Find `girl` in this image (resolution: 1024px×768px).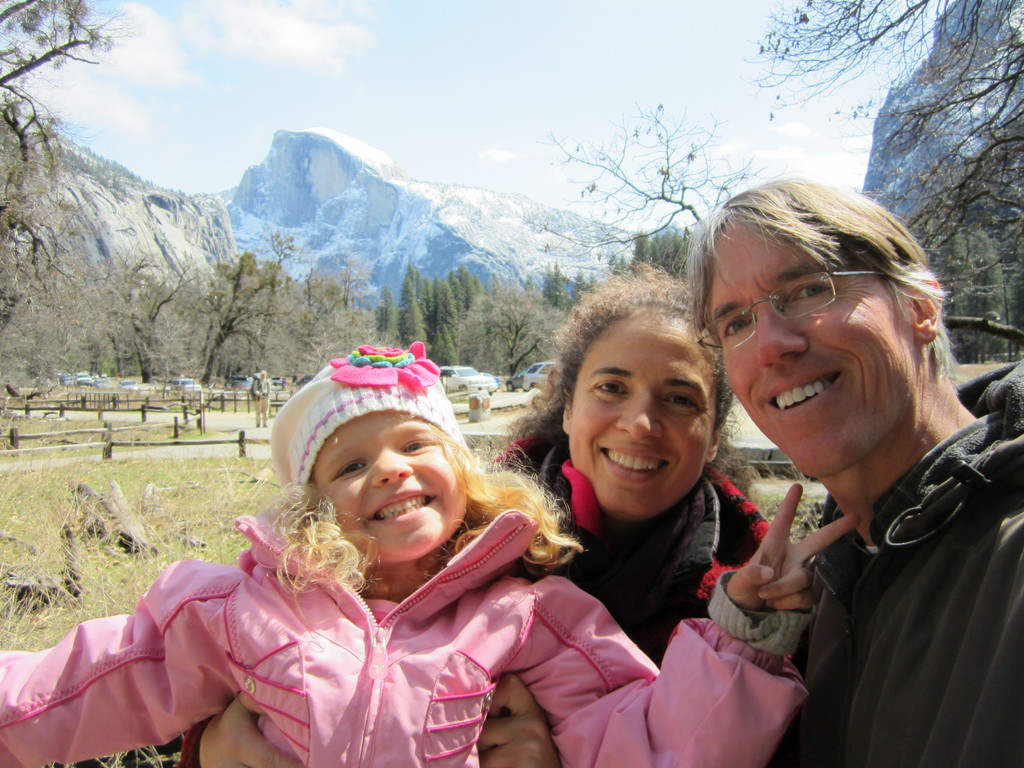
3 339 866 767.
